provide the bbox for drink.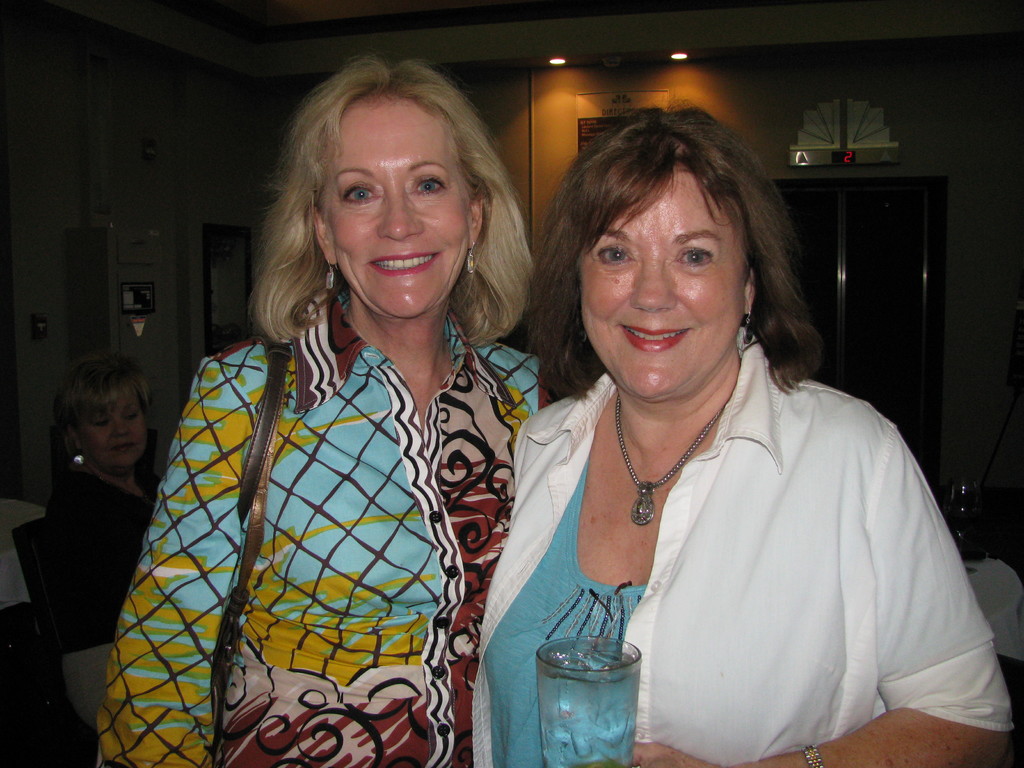
[536, 648, 639, 767].
